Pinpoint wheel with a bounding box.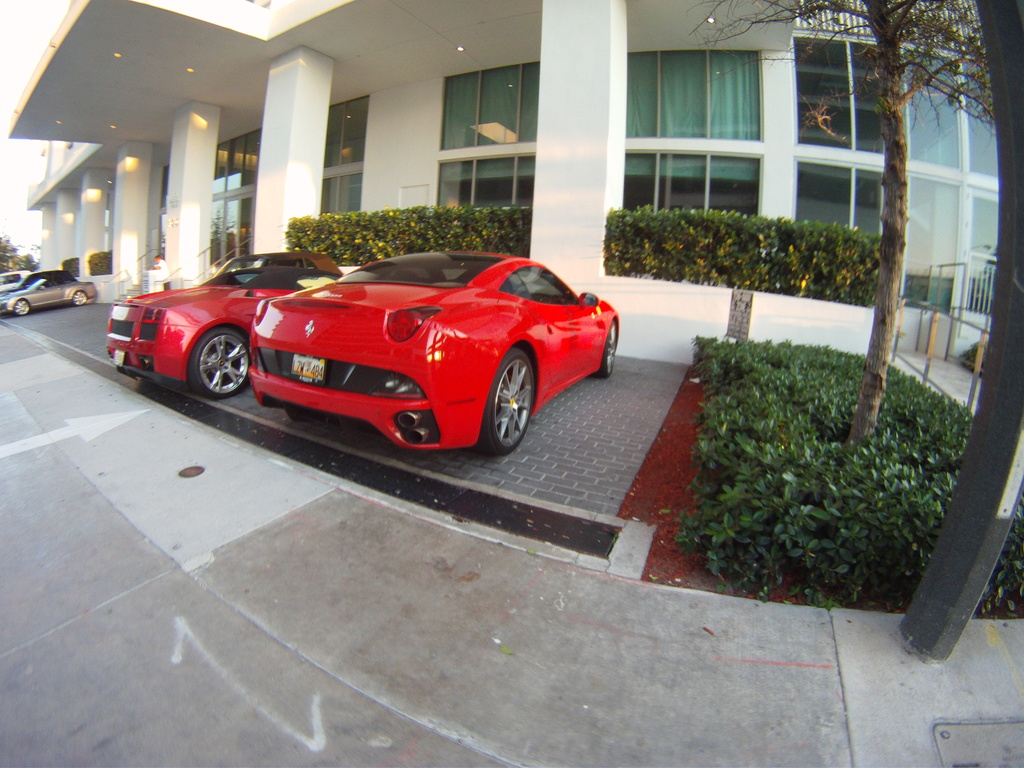
left=12, top=294, right=31, bottom=319.
